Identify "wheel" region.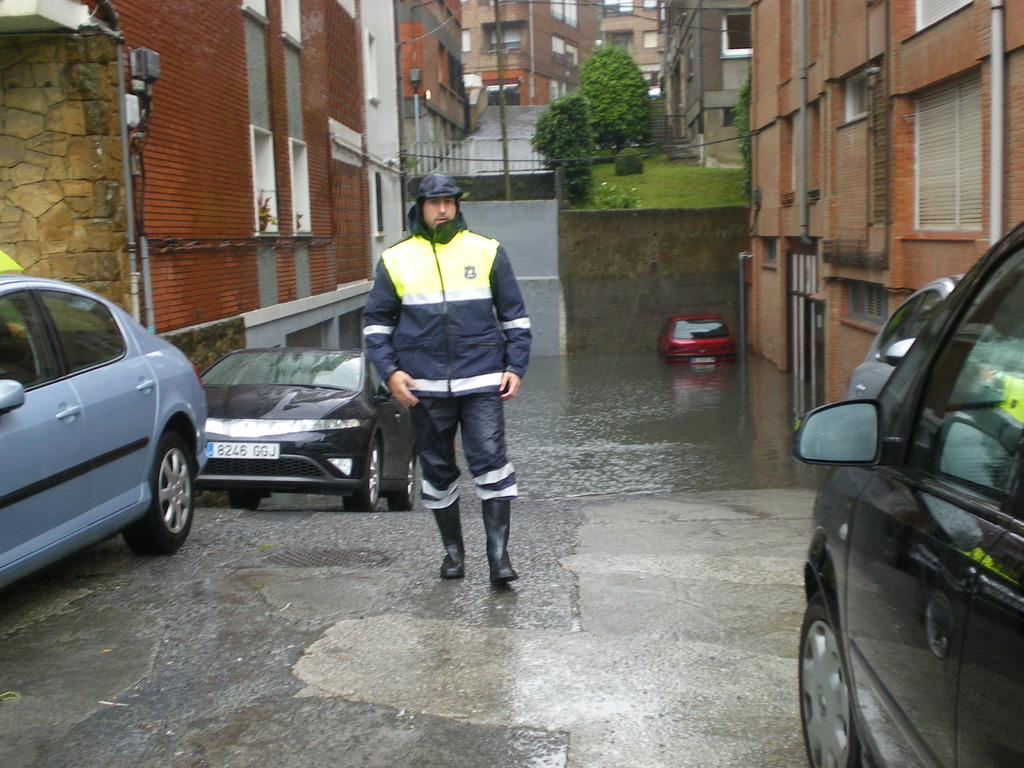
Region: x1=125 y1=419 x2=201 y2=554.
